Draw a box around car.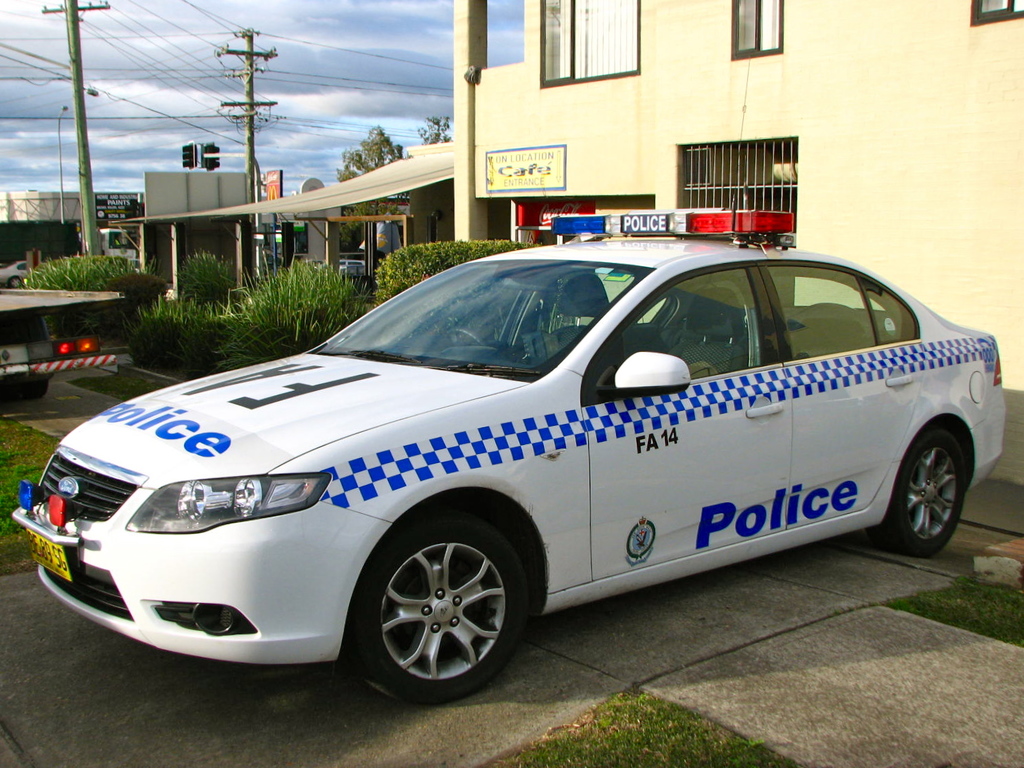
l=0, t=222, r=1010, b=697.
